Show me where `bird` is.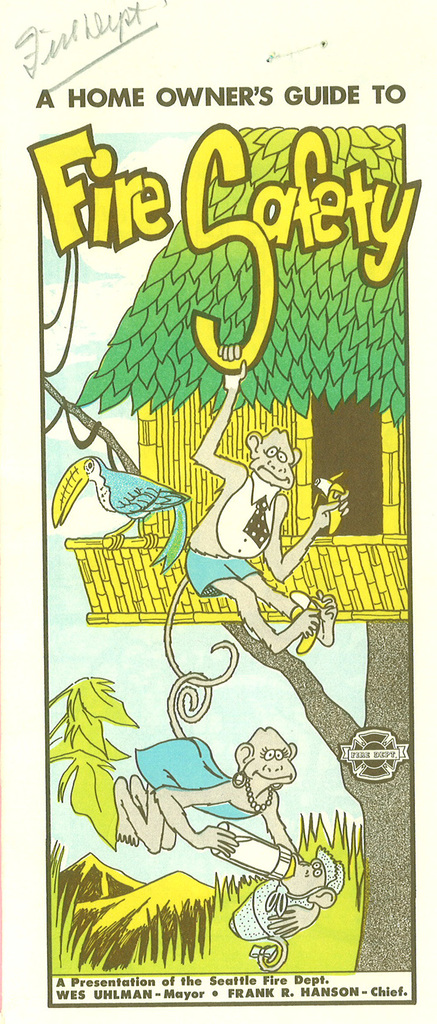
`bird` is at [50, 454, 193, 555].
